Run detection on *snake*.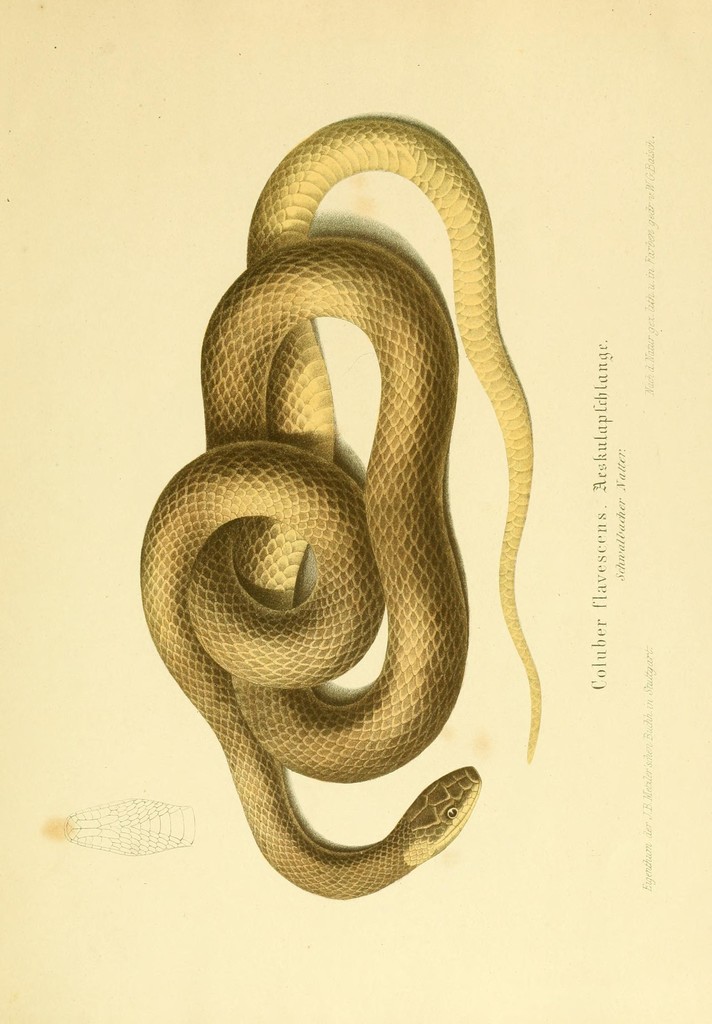
Result: l=126, t=103, r=553, b=957.
